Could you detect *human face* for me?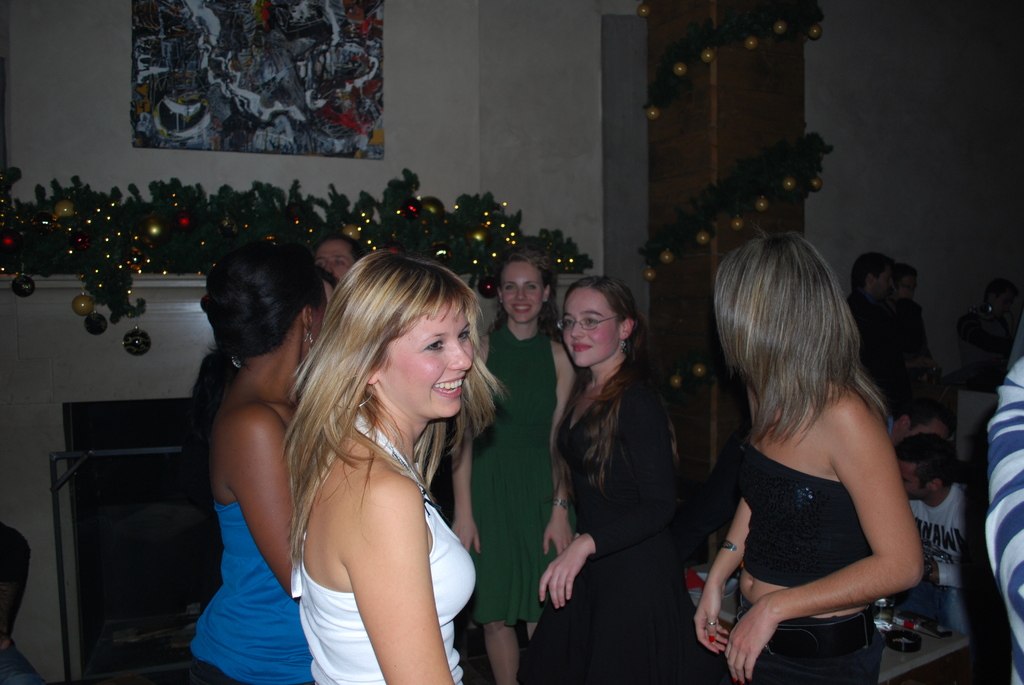
Detection result: Rect(500, 264, 544, 324).
